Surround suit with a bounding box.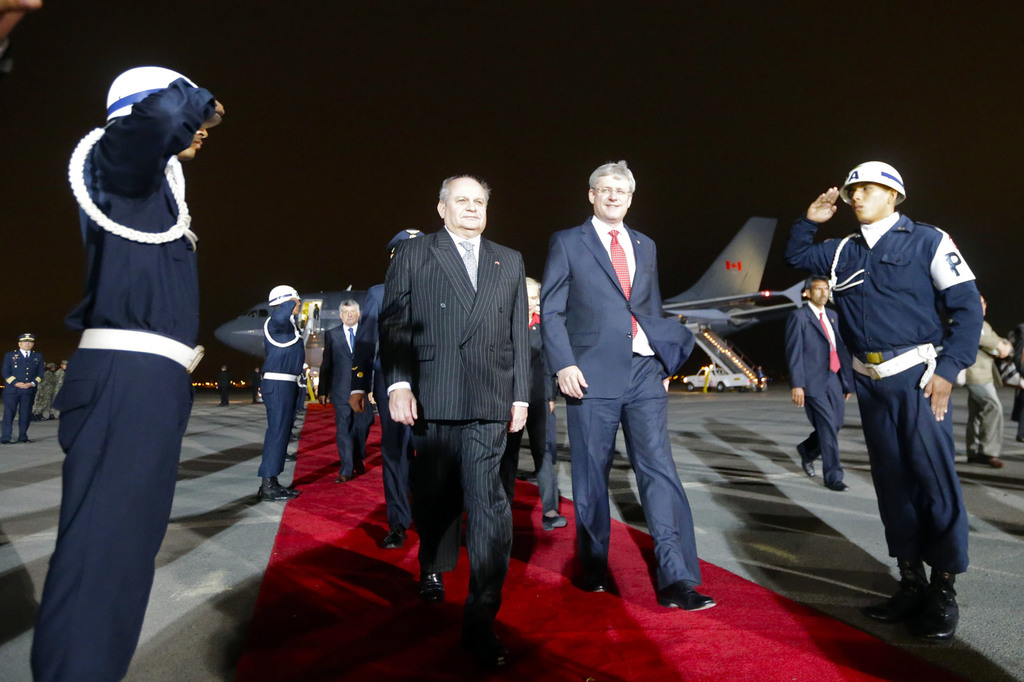
bbox=(1, 350, 45, 437).
